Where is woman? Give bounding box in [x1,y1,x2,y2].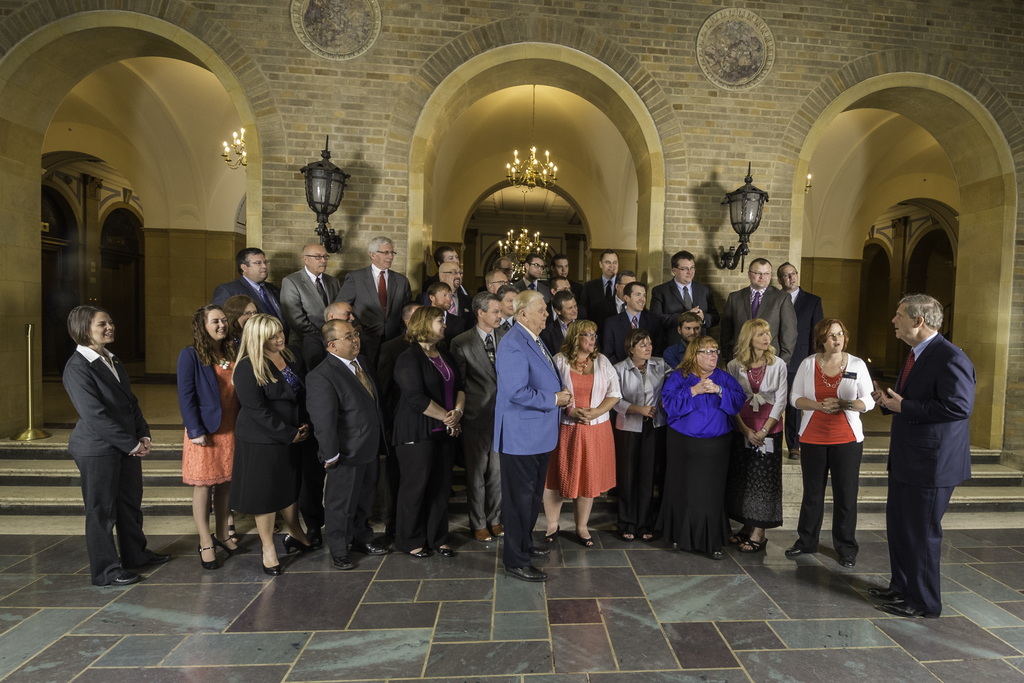
[222,316,319,585].
